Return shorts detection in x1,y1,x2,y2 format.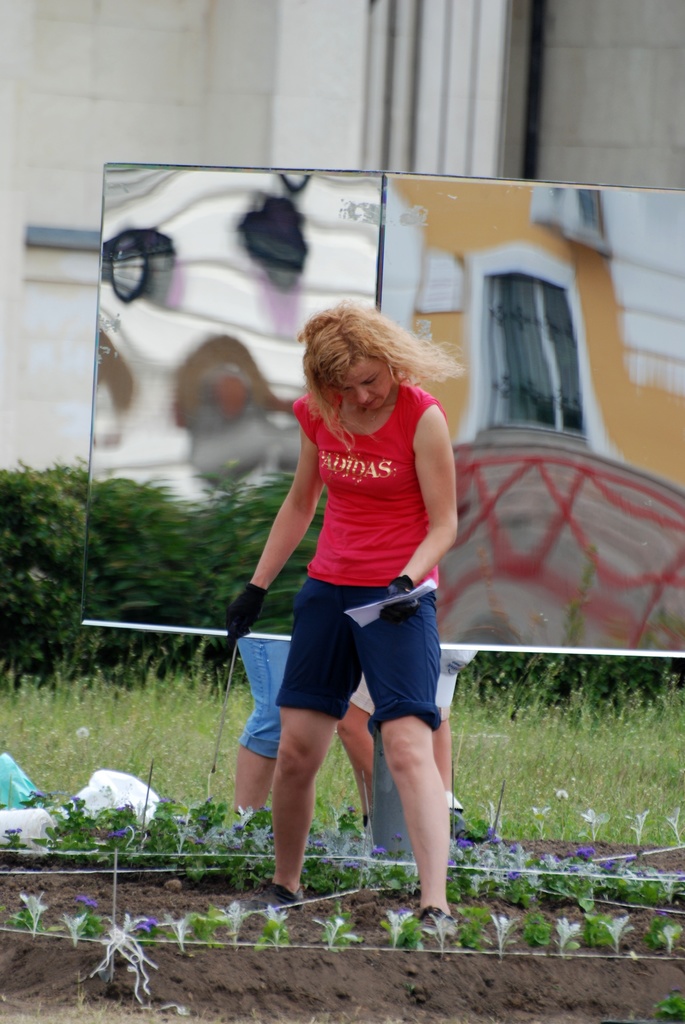
268,579,457,719.
